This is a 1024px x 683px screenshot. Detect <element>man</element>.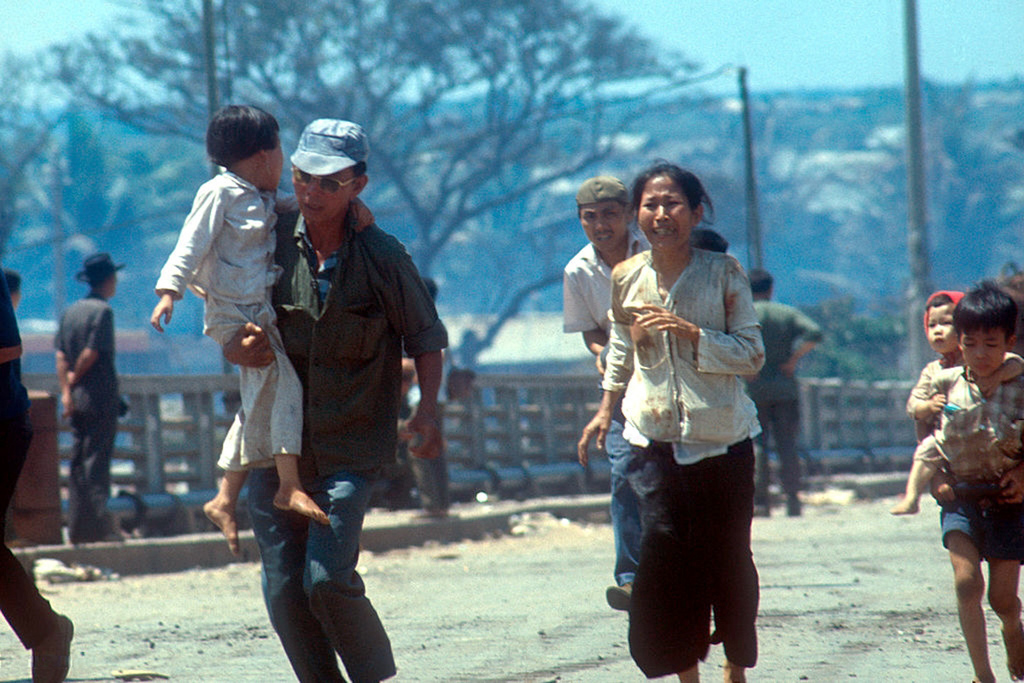
detection(221, 118, 444, 654).
